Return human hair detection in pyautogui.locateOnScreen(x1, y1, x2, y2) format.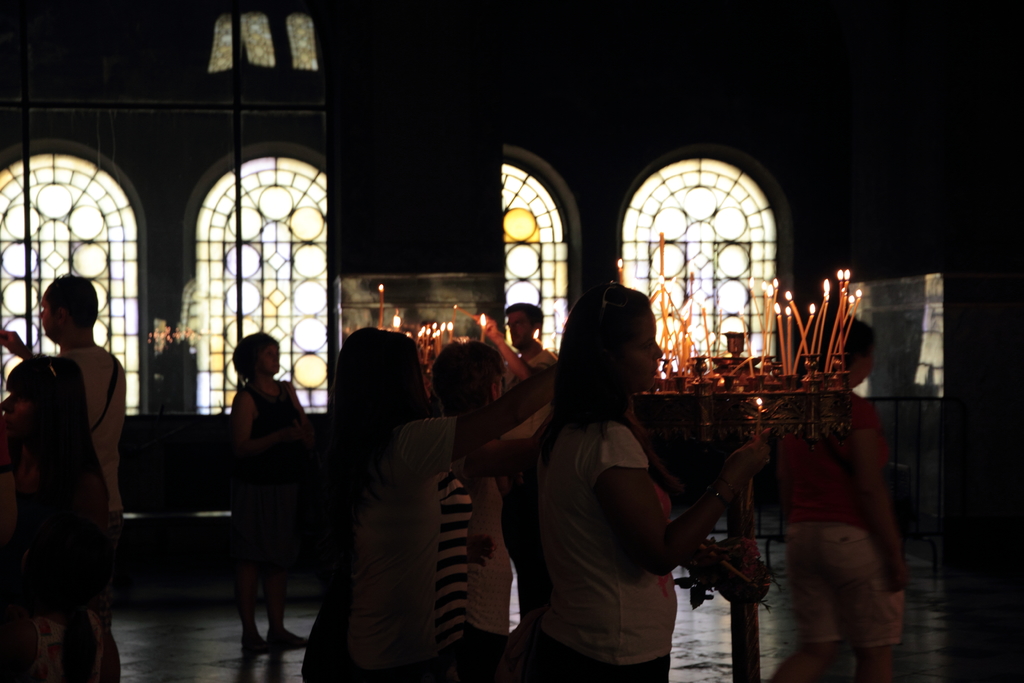
pyautogui.locateOnScreen(326, 322, 433, 509).
